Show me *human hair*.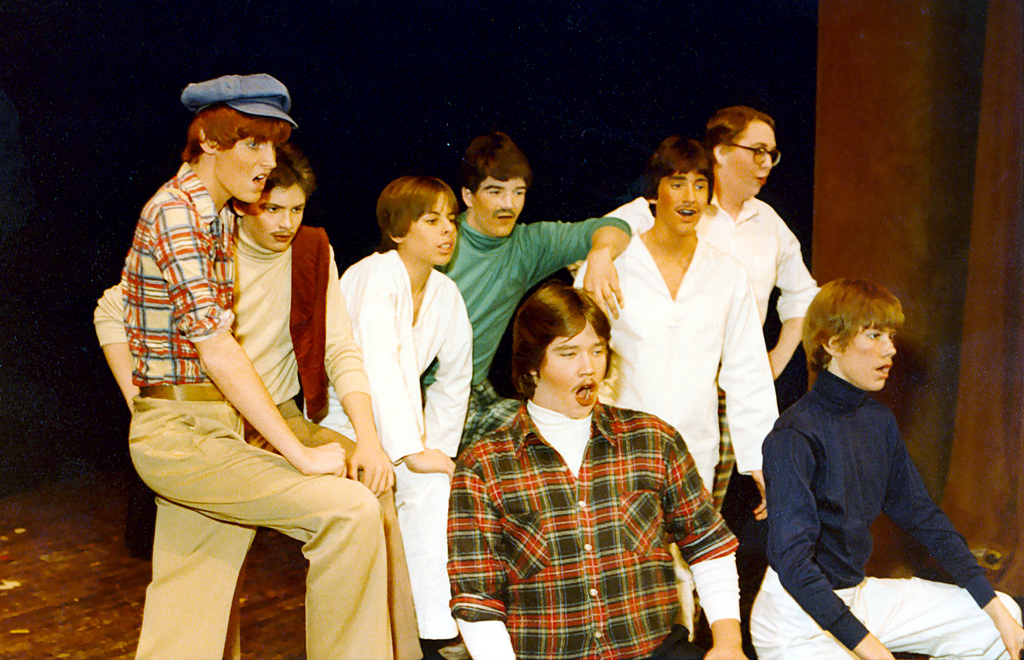
*human hair* is here: <bbox>371, 169, 454, 257</bbox>.
